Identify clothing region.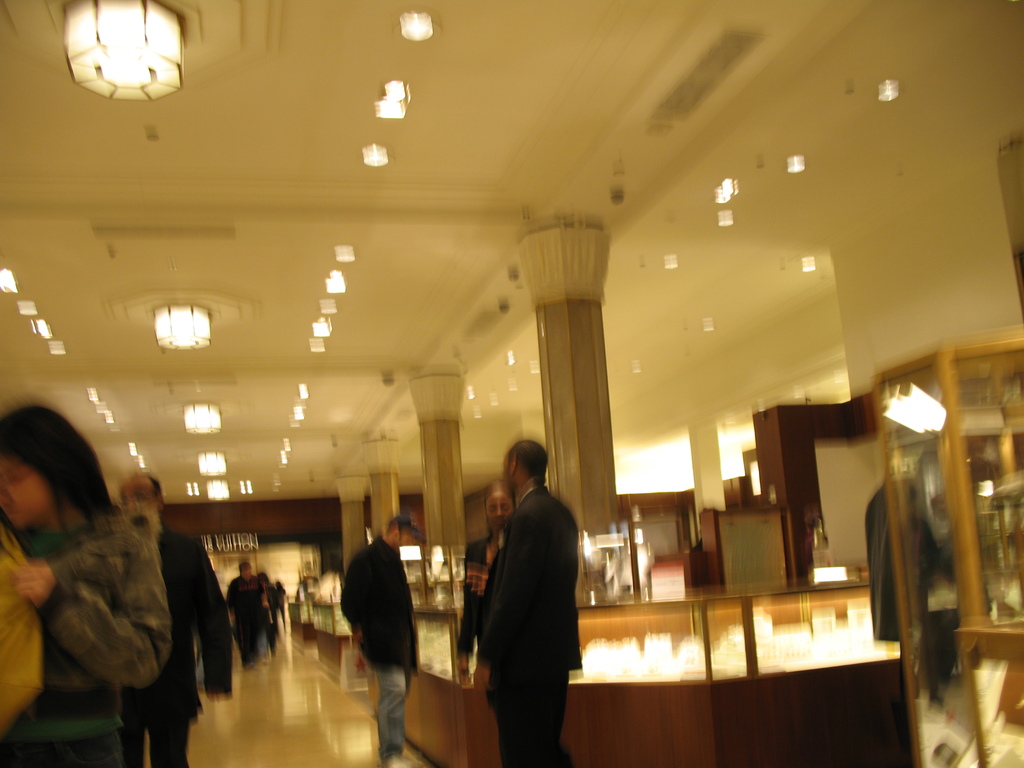
Region: bbox(475, 479, 582, 764).
